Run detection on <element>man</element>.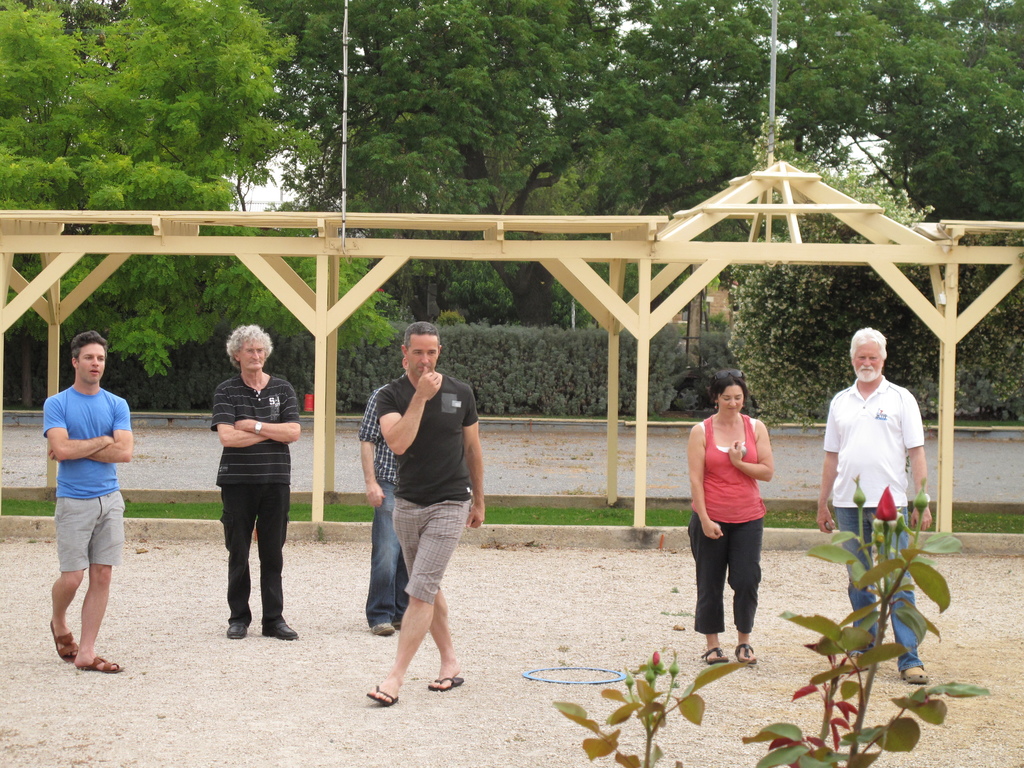
Result: {"left": 33, "top": 340, "right": 127, "bottom": 691}.
